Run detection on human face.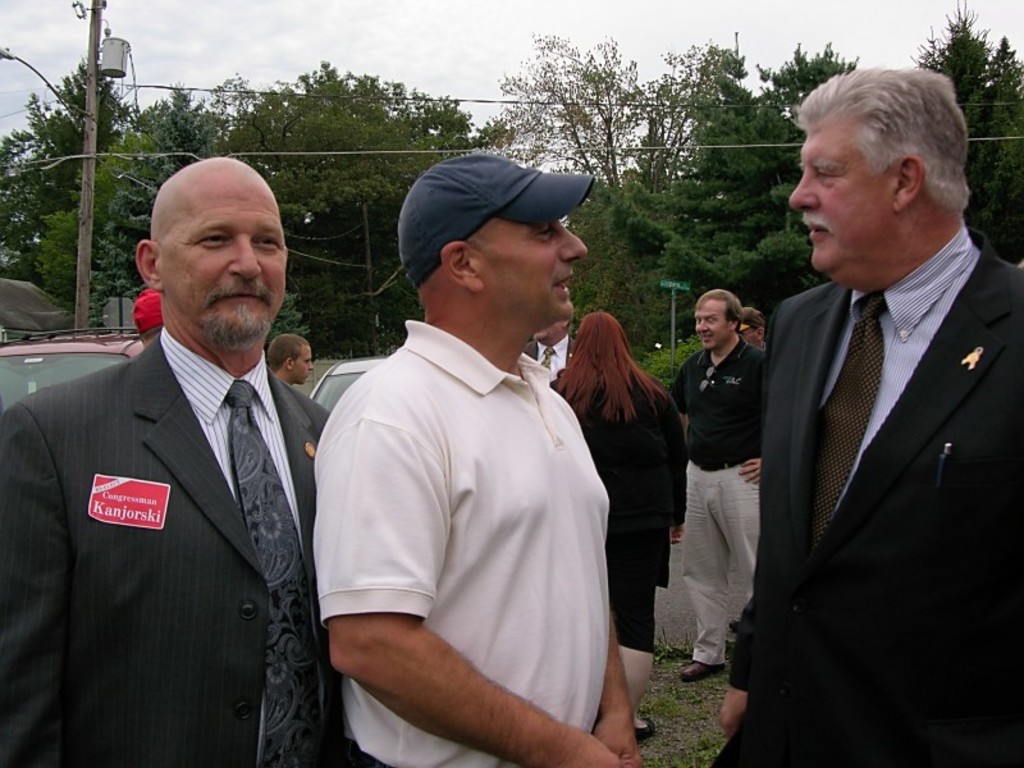
Result: [694, 305, 733, 352].
